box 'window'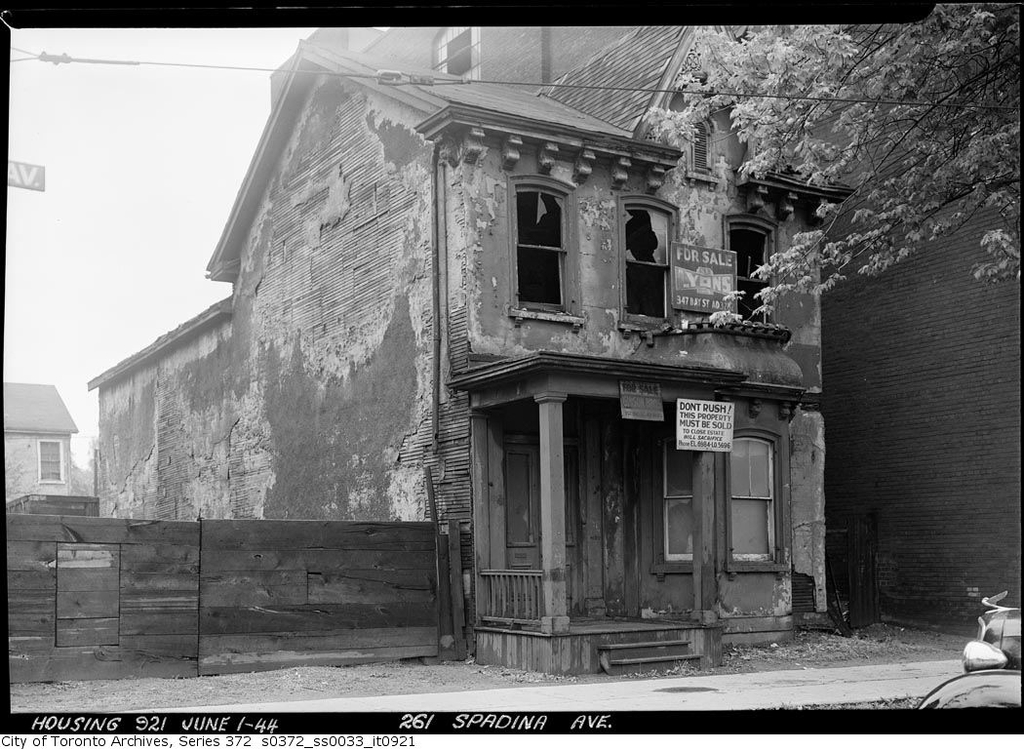
[x1=661, y1=428, x2=700, y2=586]
